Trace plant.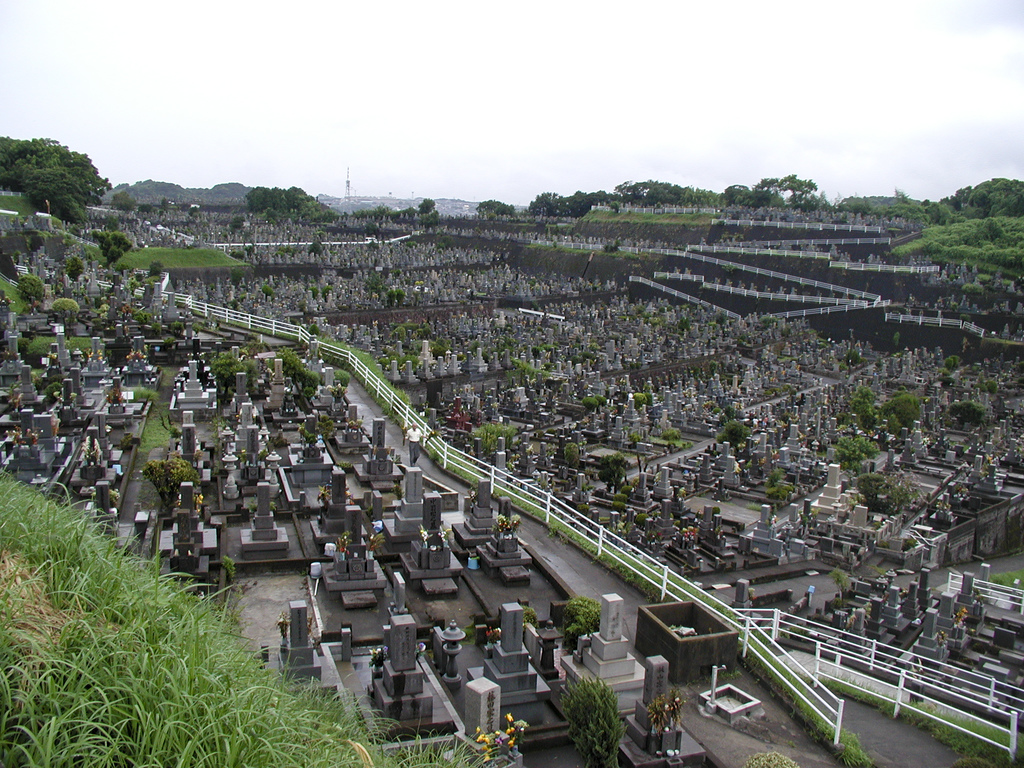
Traced to <bbox>309, 286, 321, 298</bbox>.
